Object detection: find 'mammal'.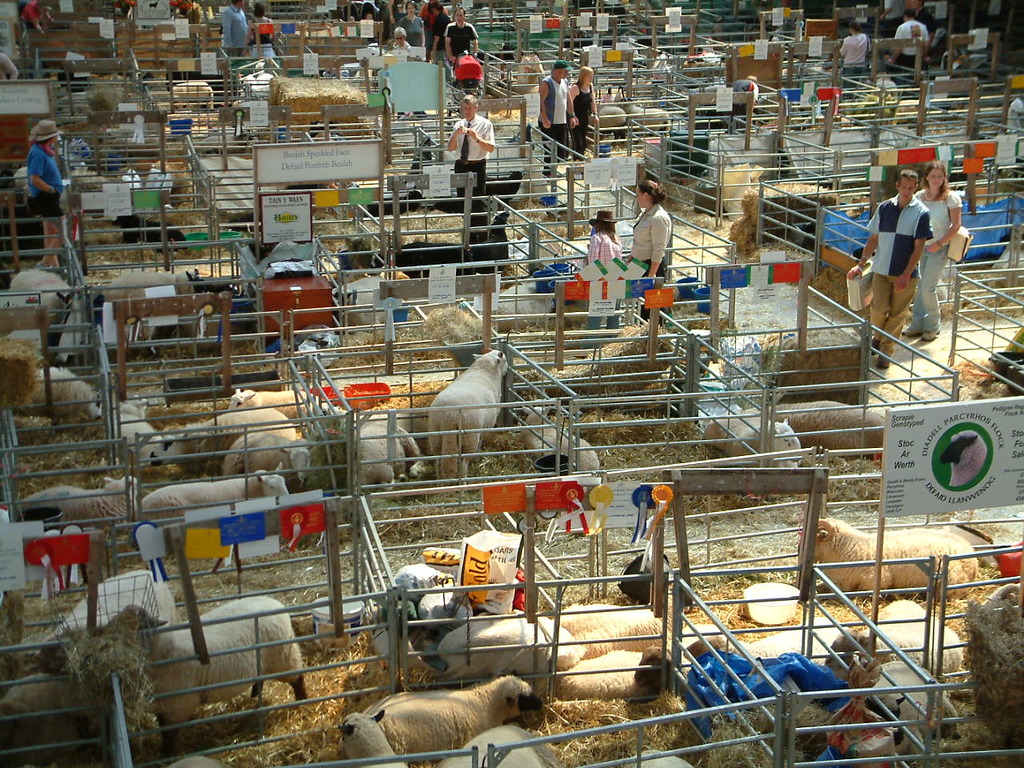
[left=330, top=671, right=545, bottom=760].
